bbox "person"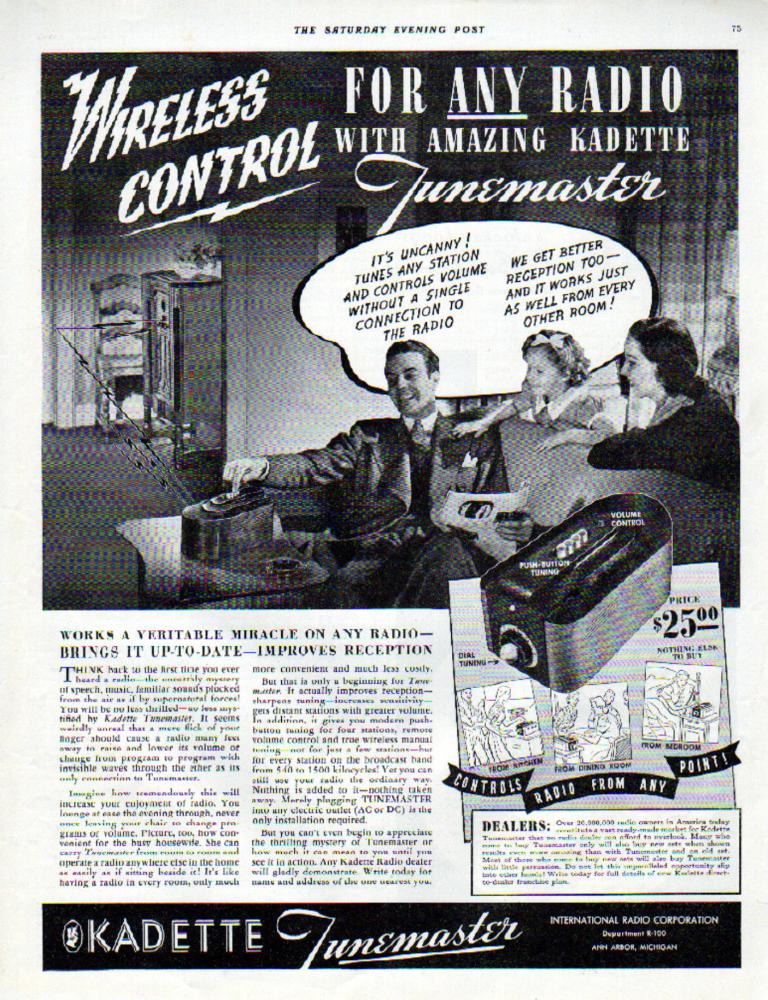
detection(196, 327, 517, 606)
